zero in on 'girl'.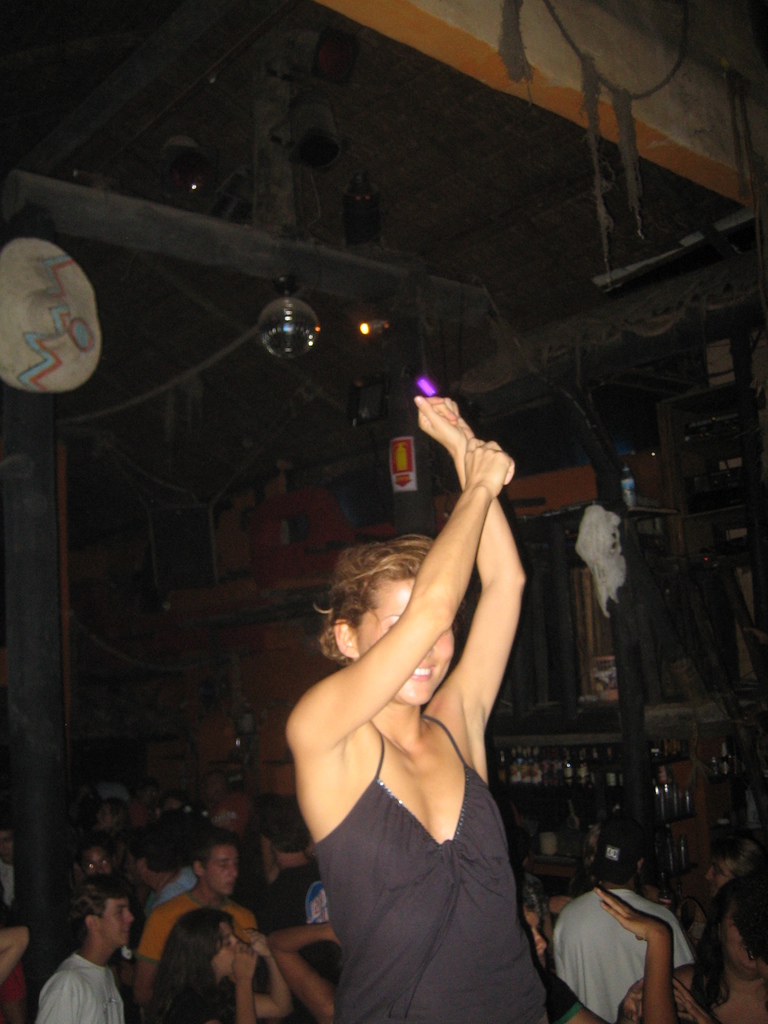
Zeroed in: <region>150, 904, 286, 1023</region>.
